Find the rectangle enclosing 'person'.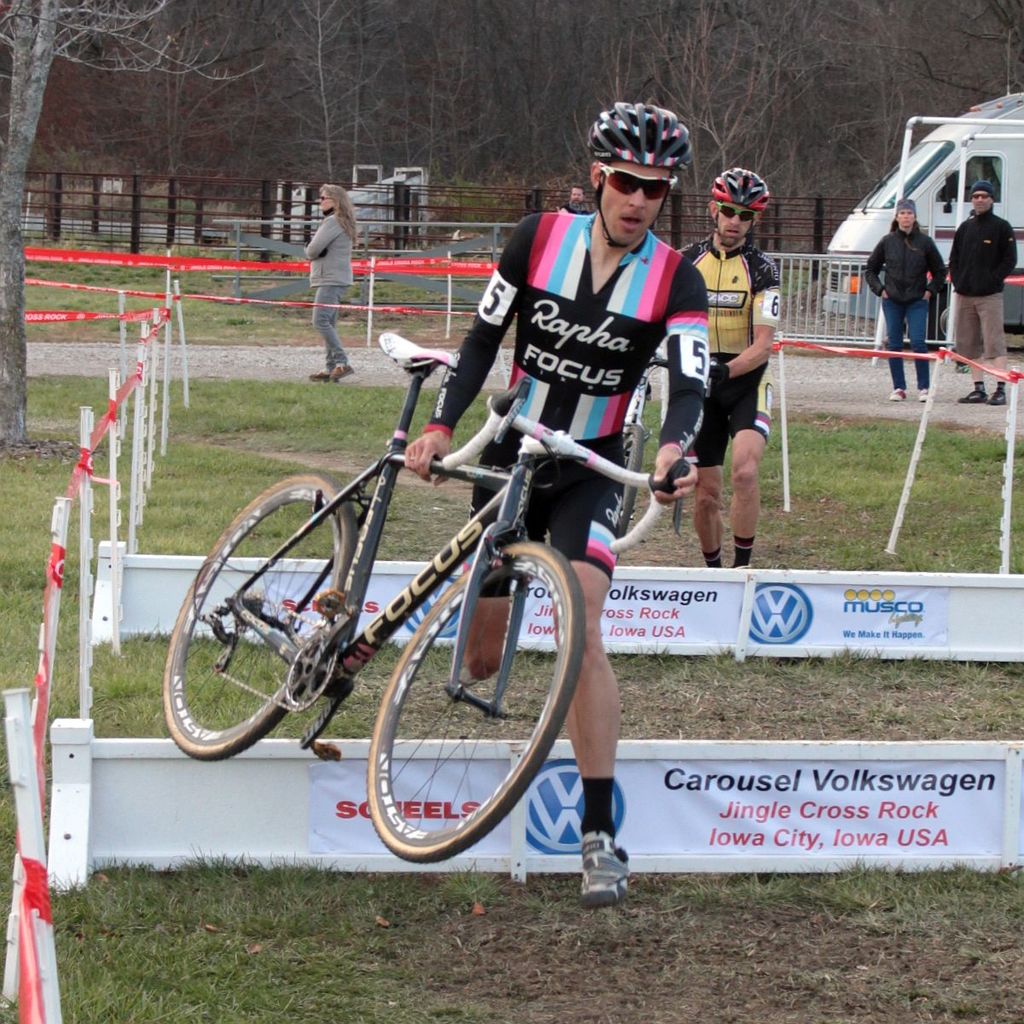
(x1=869, y1=198, x2=950, y2=401).
